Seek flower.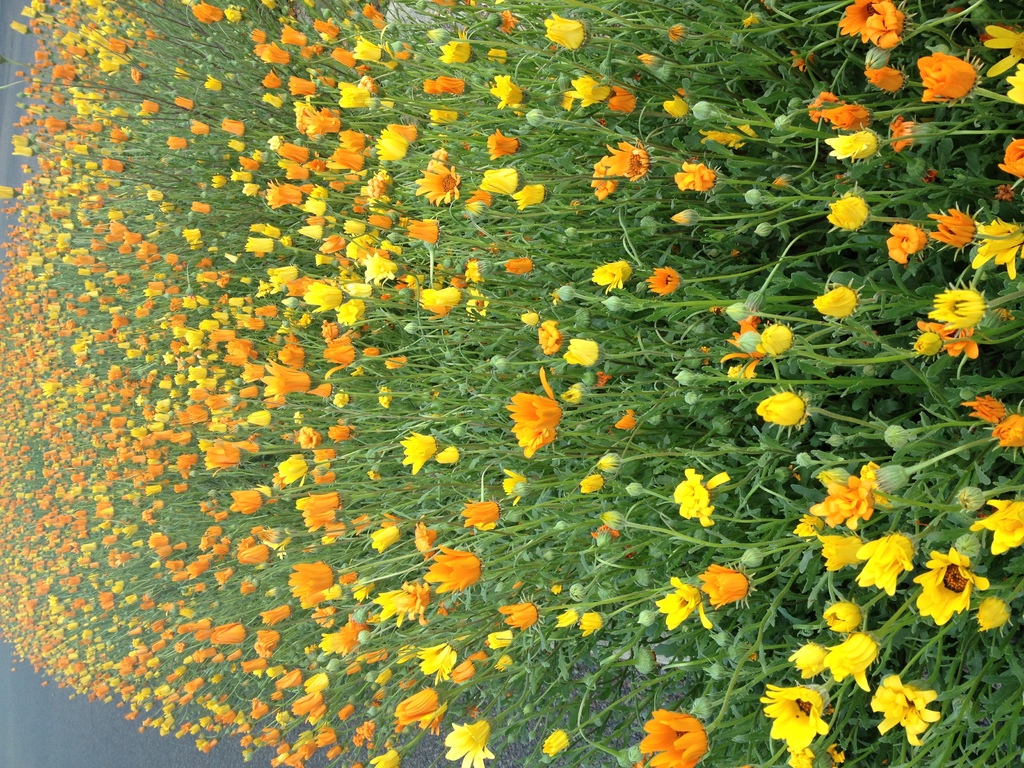
<region>513, 182, 555, 212</region>.
